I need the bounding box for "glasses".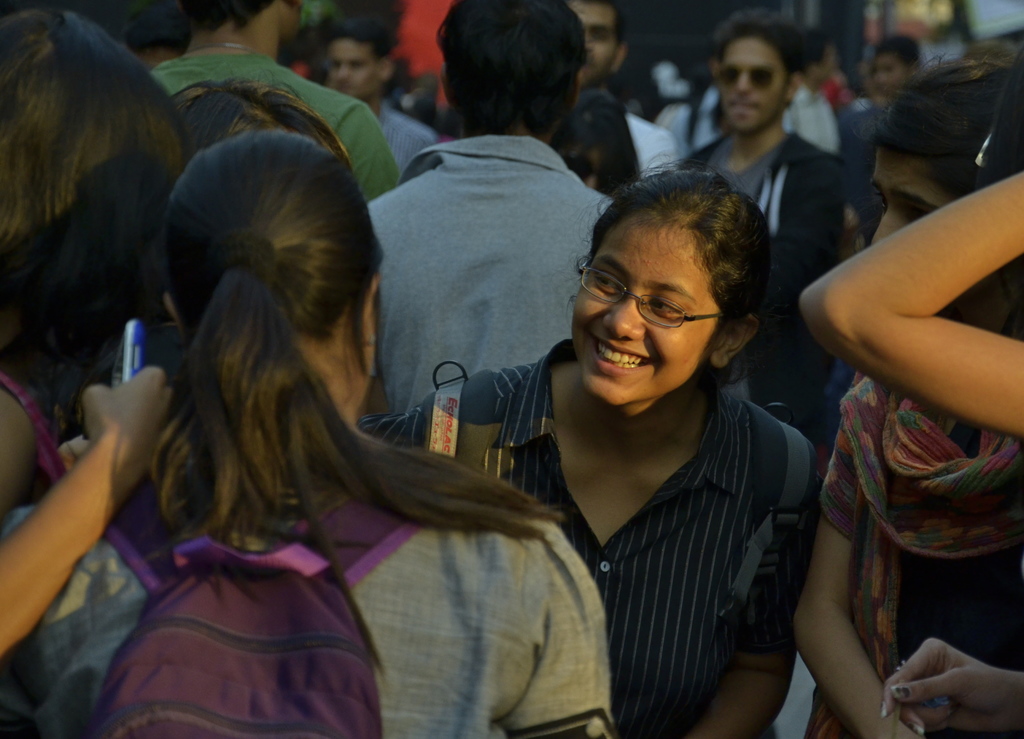
Here it is: x1=579, y1=279, x2=712, y2=332.
